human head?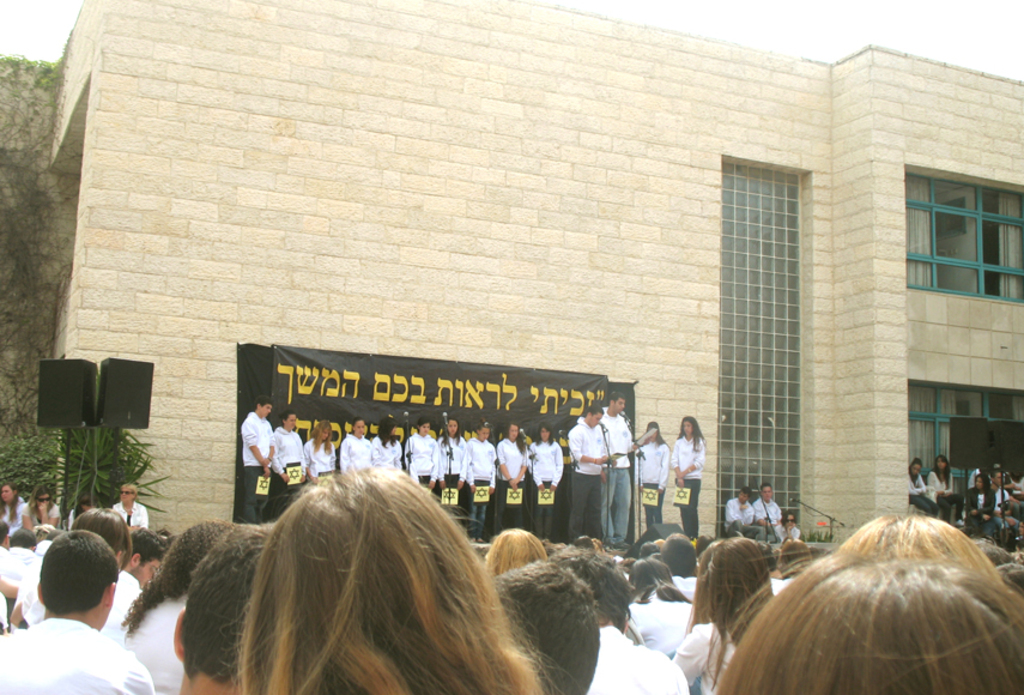
crop(507, 423, 521, 441)
